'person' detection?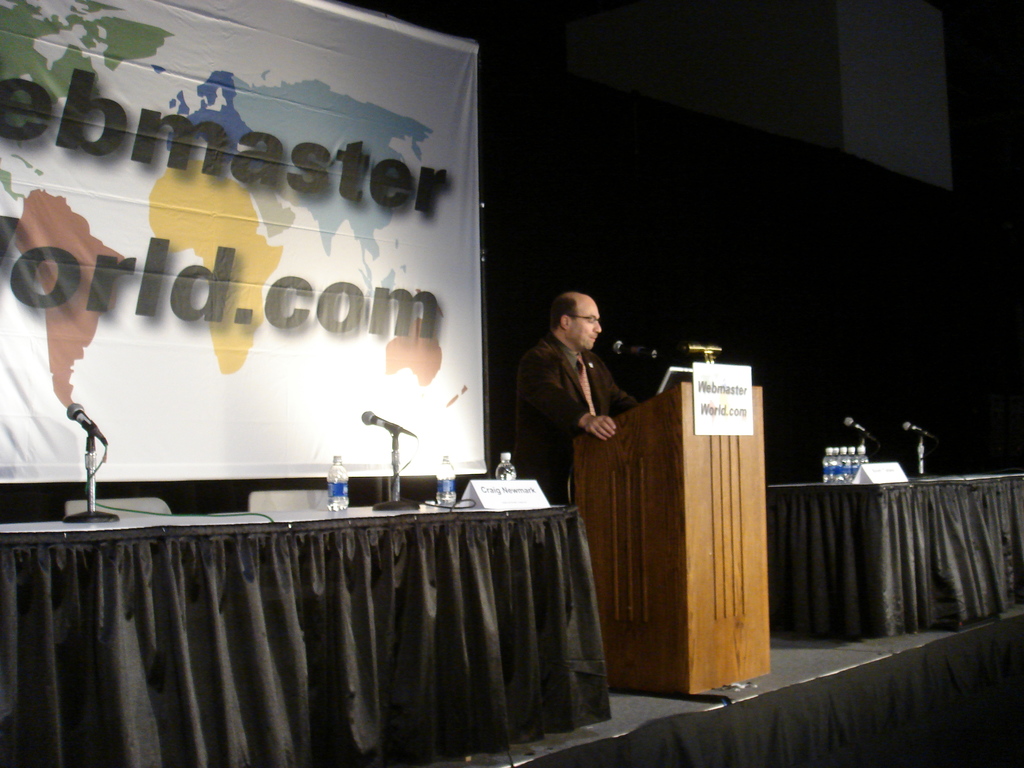
(509,276,629,522)
